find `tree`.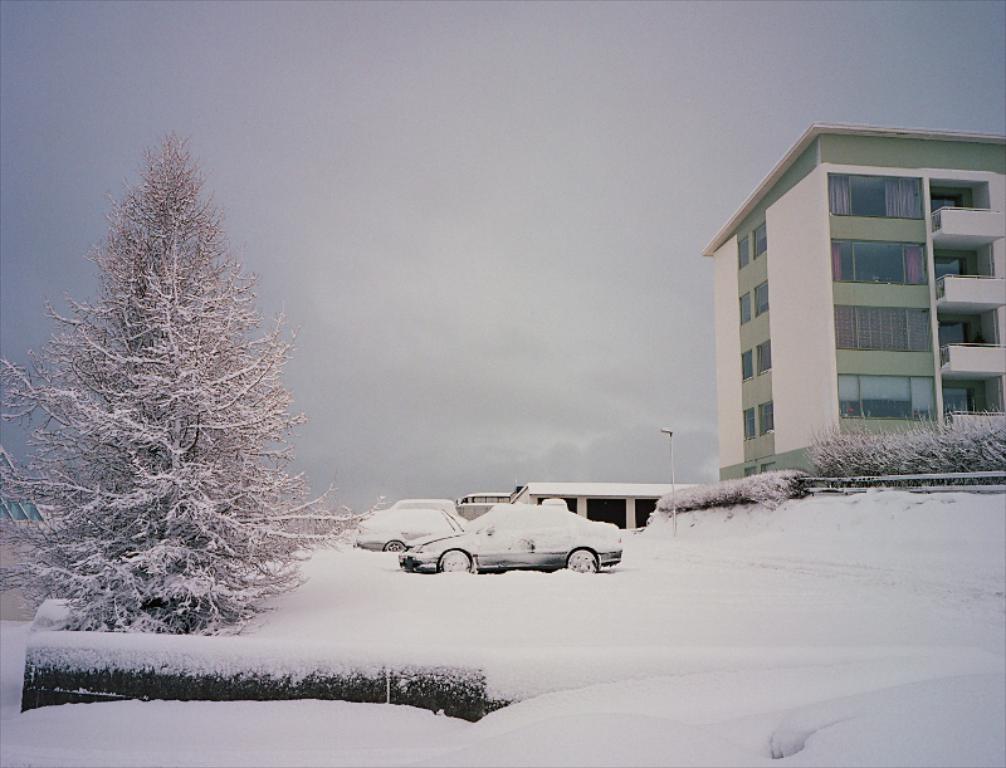
locate(29, 128, 333, 644).
